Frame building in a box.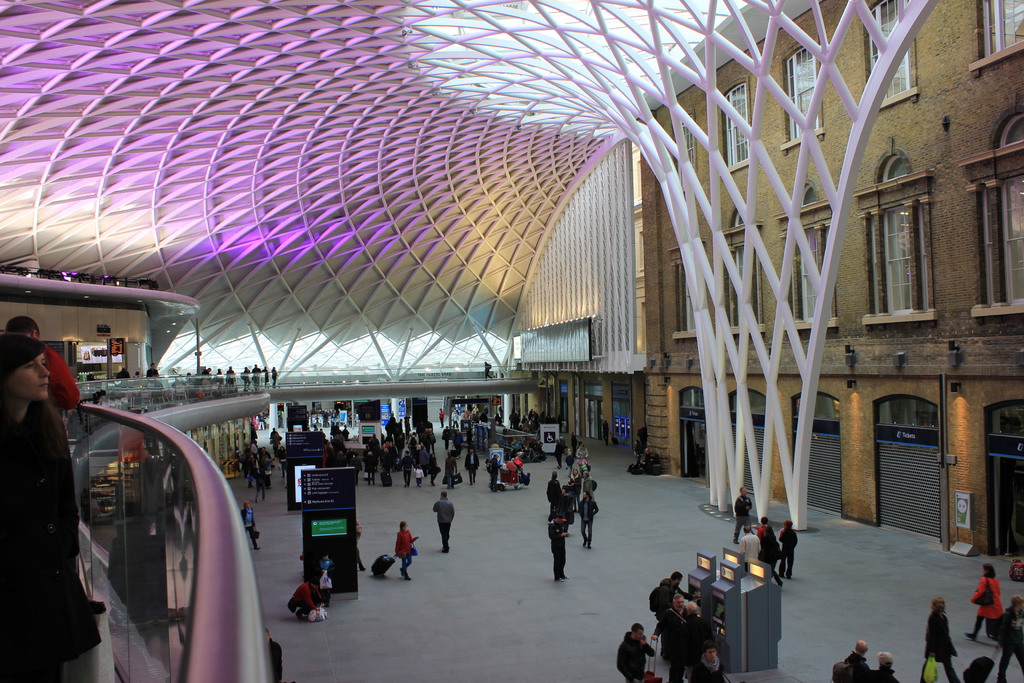
left=0, top=0, right=1023, bottom=682.
